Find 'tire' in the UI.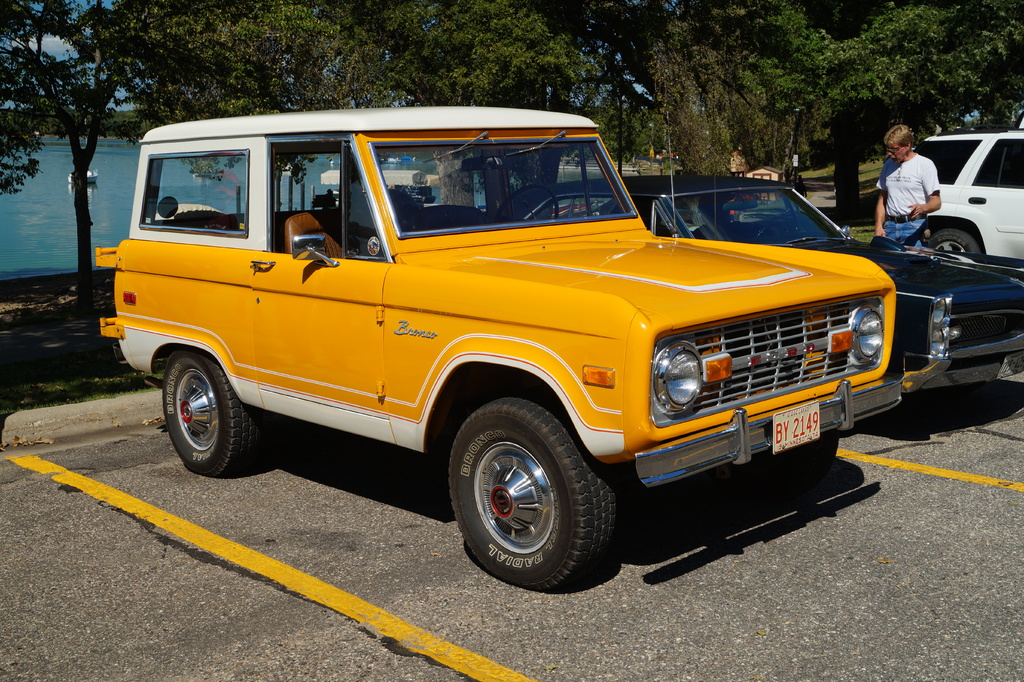
UI element at 443:392:624:599.
